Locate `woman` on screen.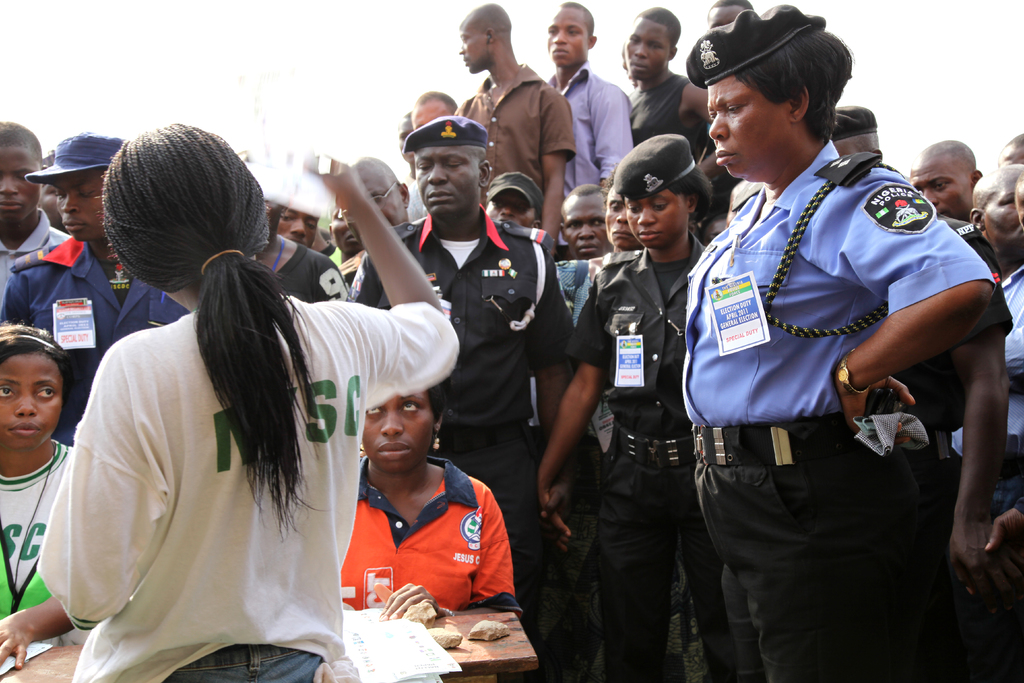
On screen at Rect(531, 131, 740, 682).
